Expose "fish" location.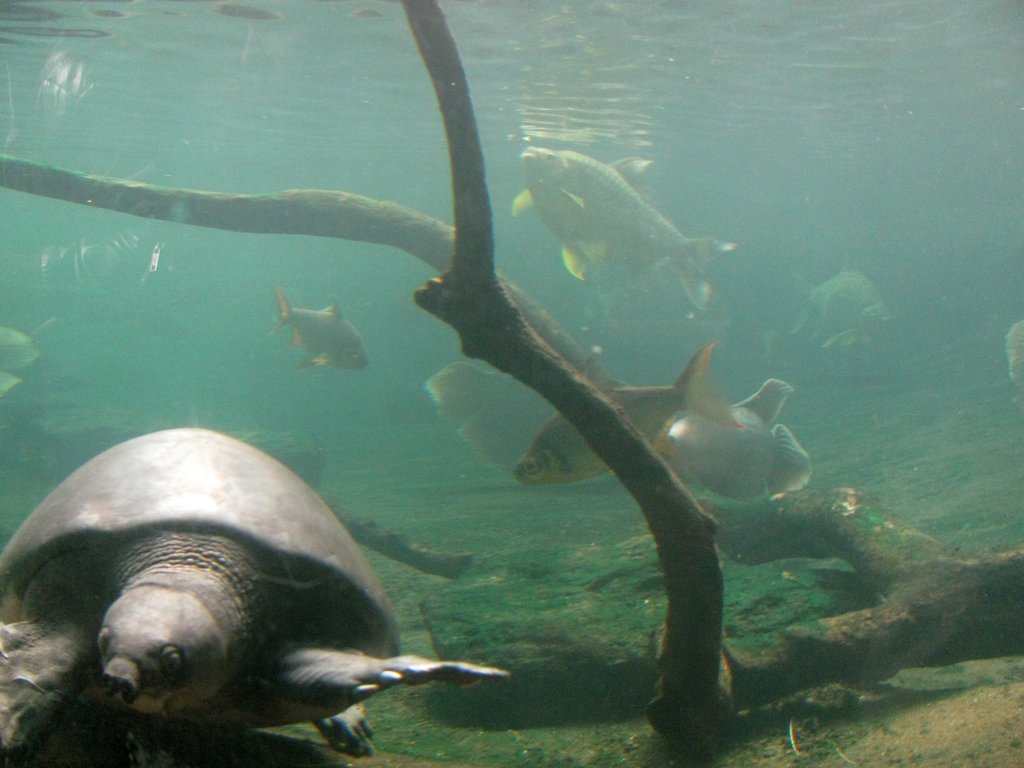
Exposed at 506 145 746 304.
